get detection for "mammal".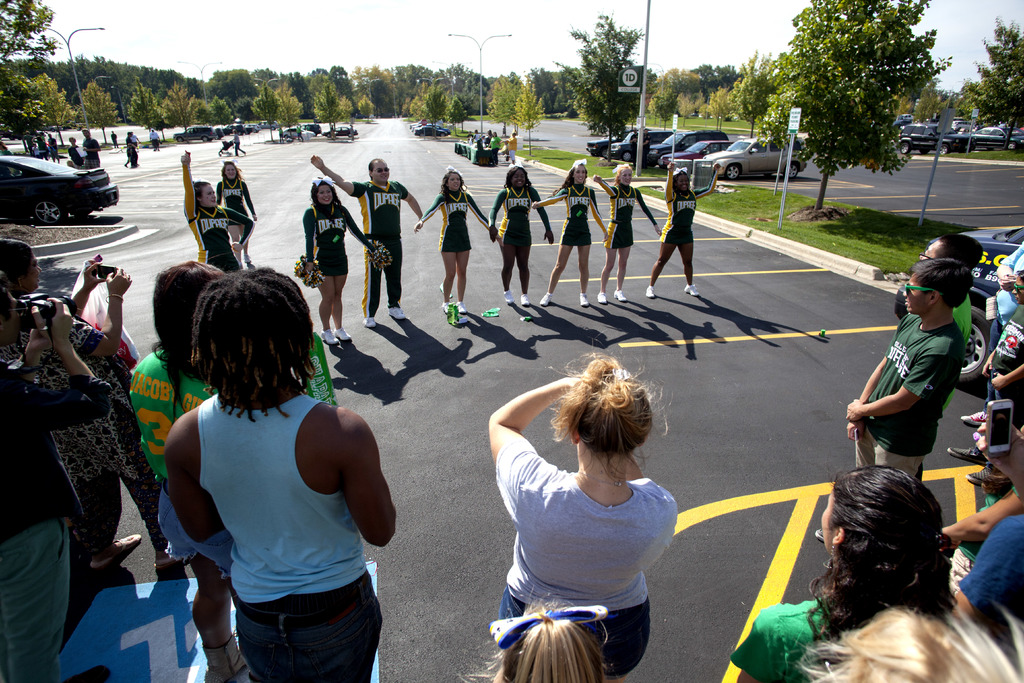
Detection: l=214, t=159, r=261, b=268.
